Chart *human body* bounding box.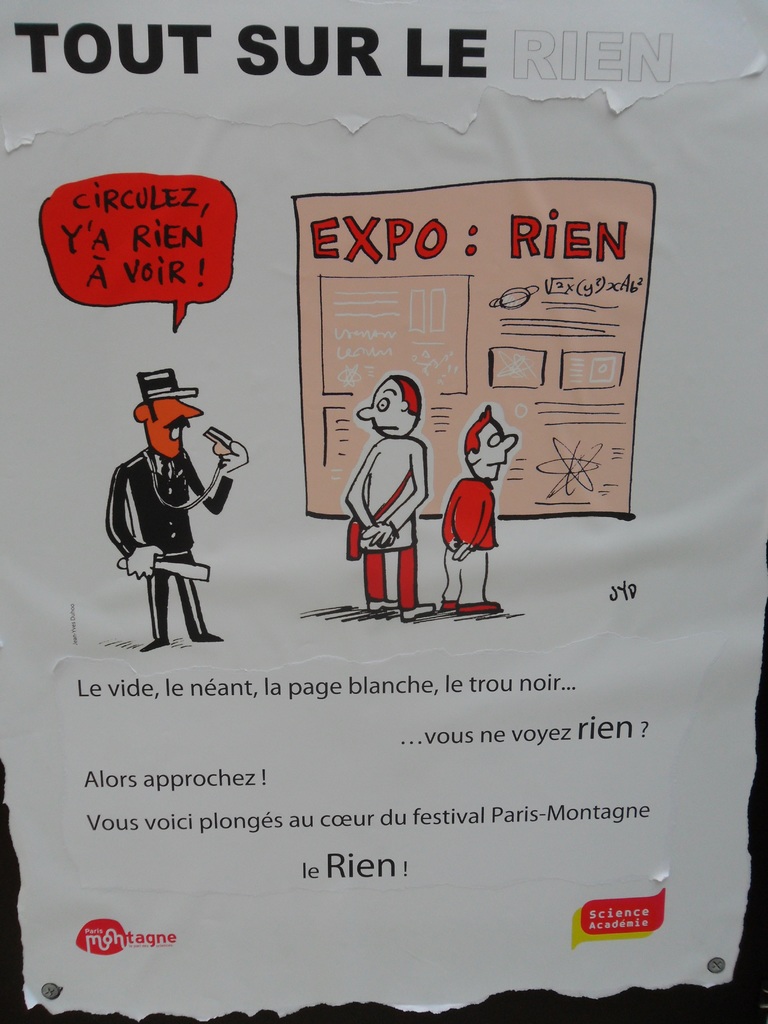
Charted: bbox=[348, 436, 452, 622].
